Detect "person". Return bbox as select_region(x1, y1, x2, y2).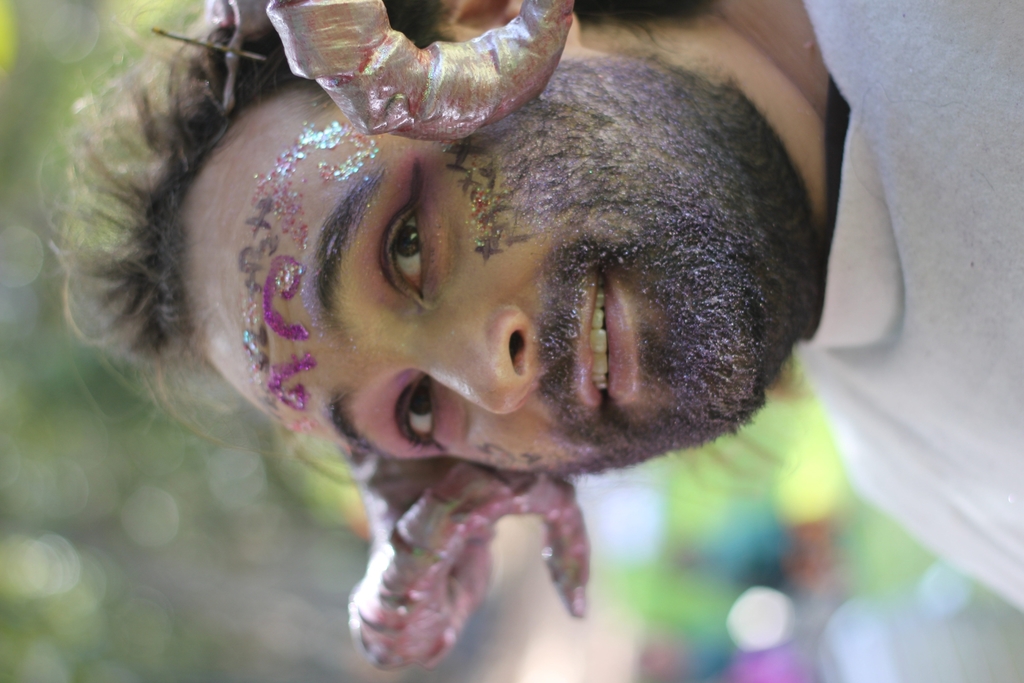
select_region(0, 35, 953, 670).
